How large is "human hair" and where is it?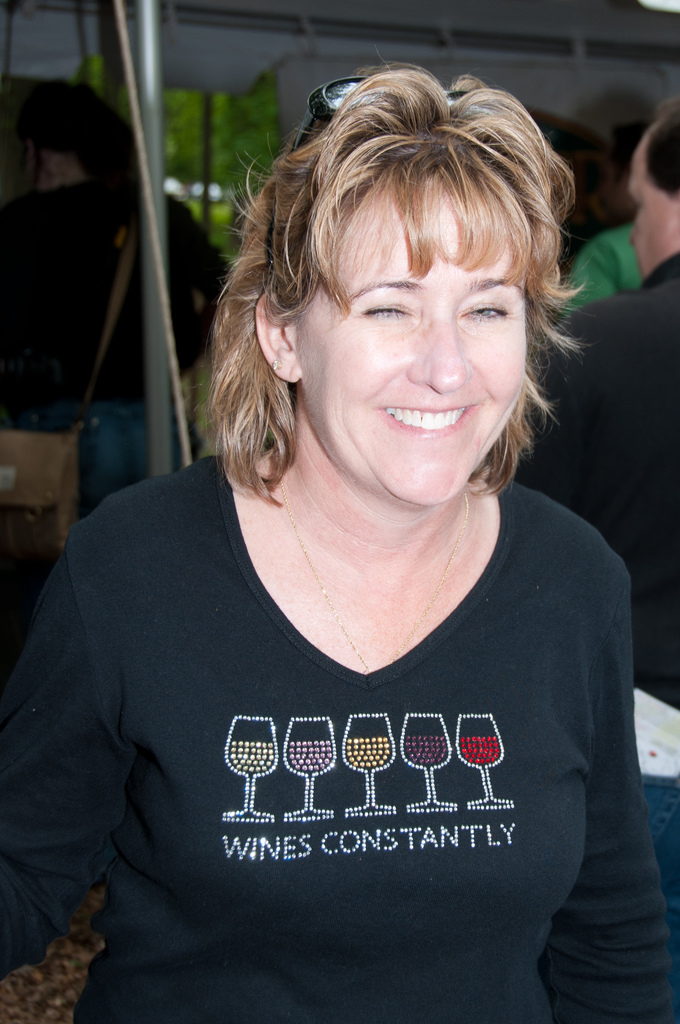
Bounding box: (223,76,566,508).
